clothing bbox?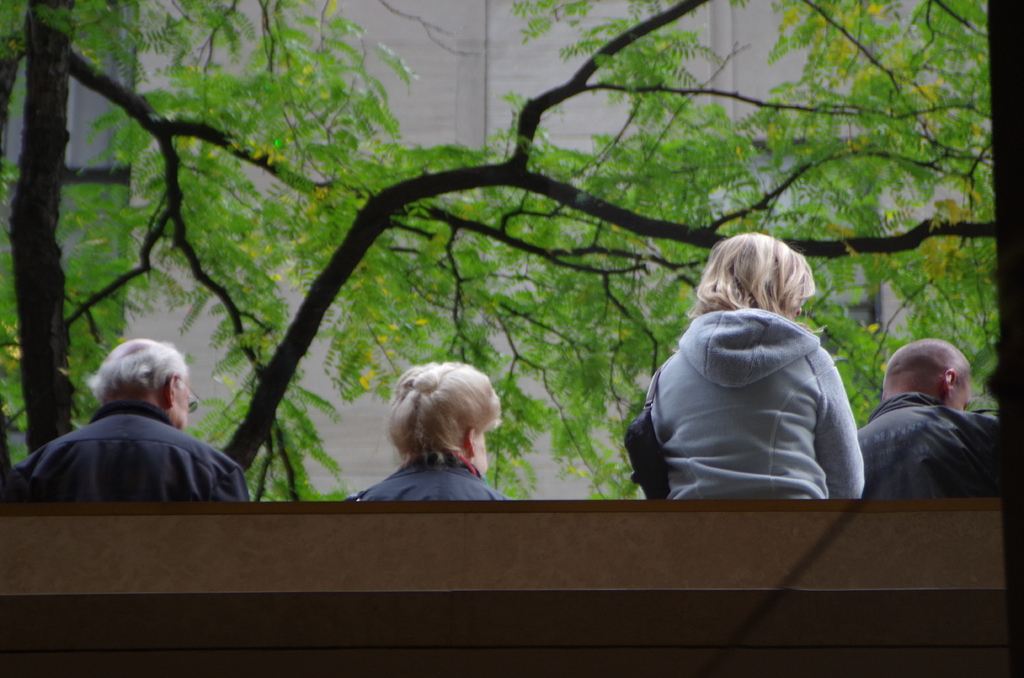
x1=355, y1=448, x2=509, y2=510
